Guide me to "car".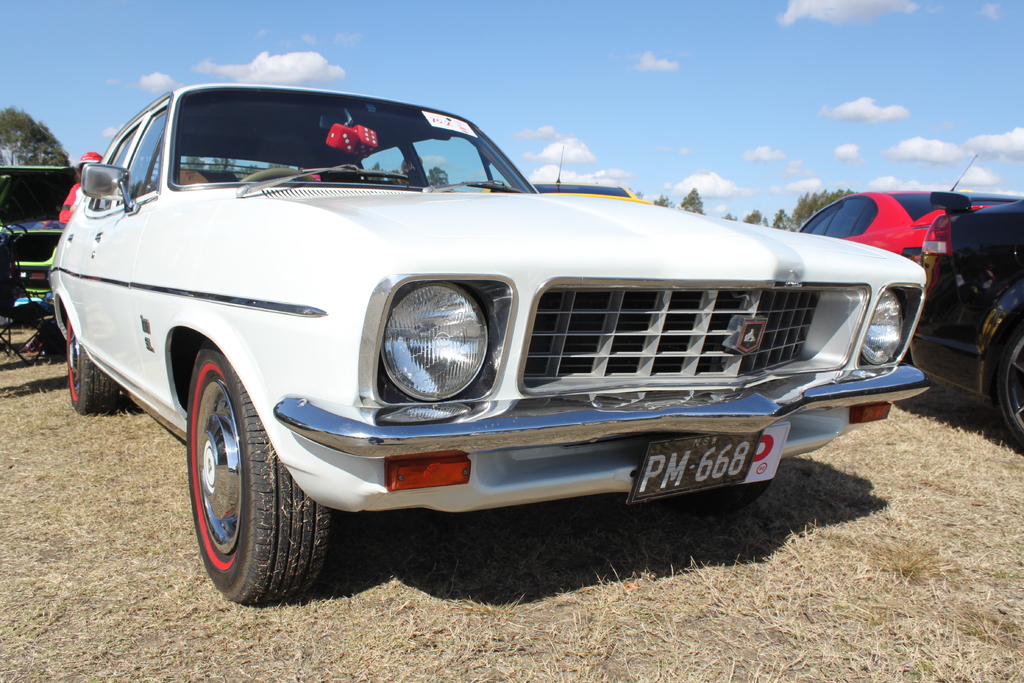
Guidance: {"left": 0, "top": 158, "right": 82, "bottom": 345}.
